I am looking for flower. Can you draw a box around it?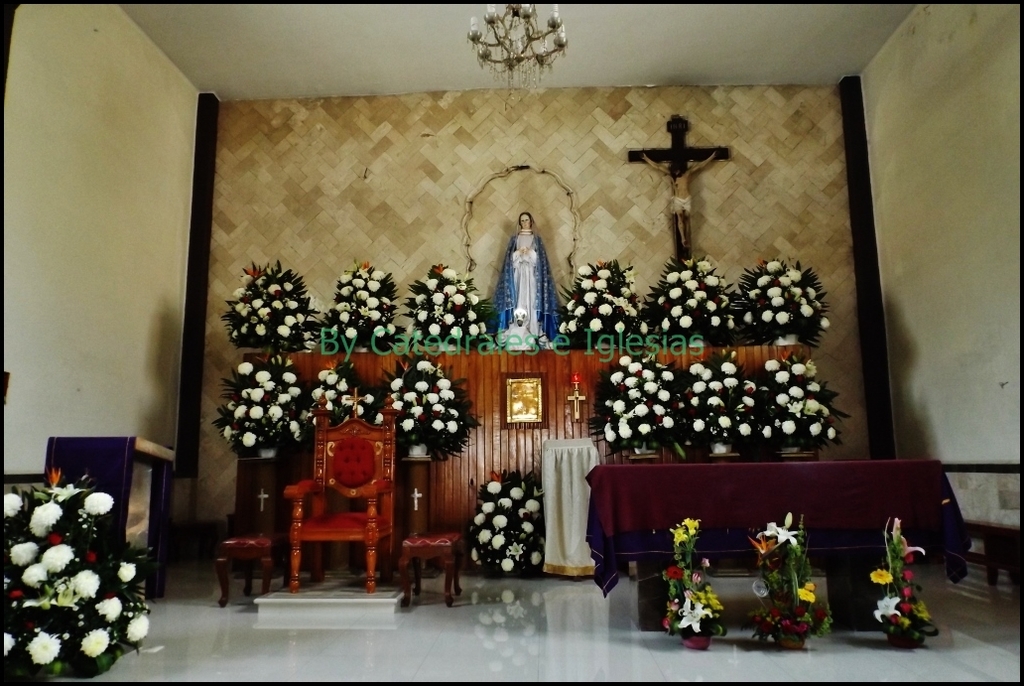
Sure, the bounding box is [796, 582, 812, 608].
